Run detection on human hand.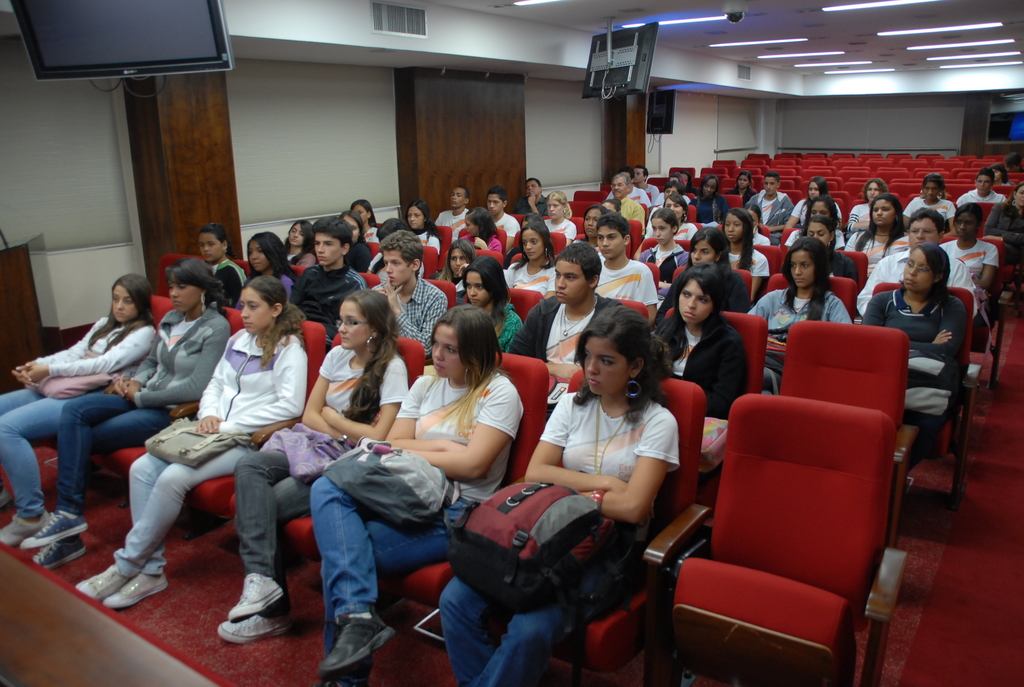
Result: bbox=(980, 233, 1002, 240).
